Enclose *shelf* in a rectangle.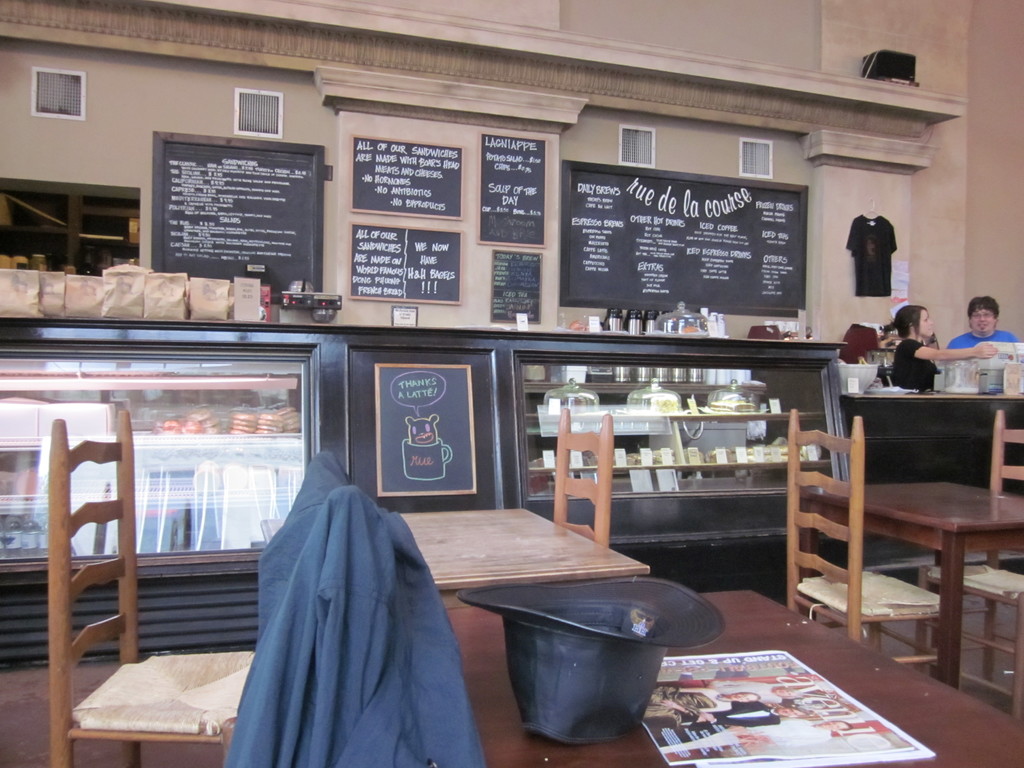
<region>0, 452, 122, 504</region>.
